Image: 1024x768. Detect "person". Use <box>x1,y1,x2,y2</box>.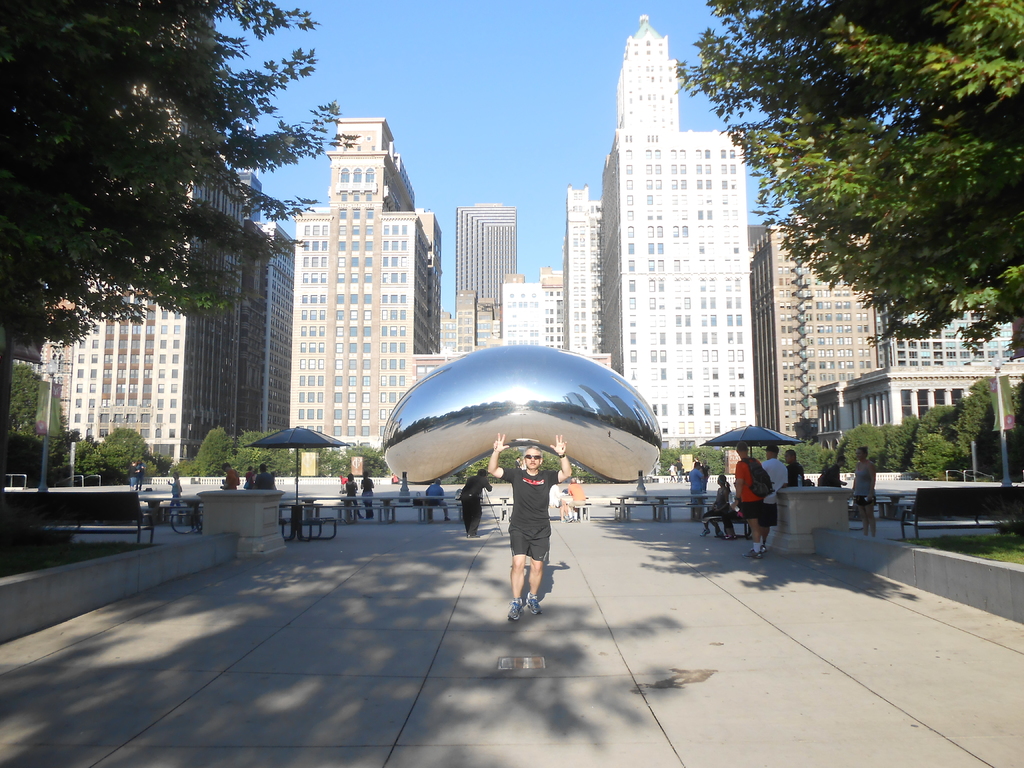
<box>451,468,494,538</box>.
